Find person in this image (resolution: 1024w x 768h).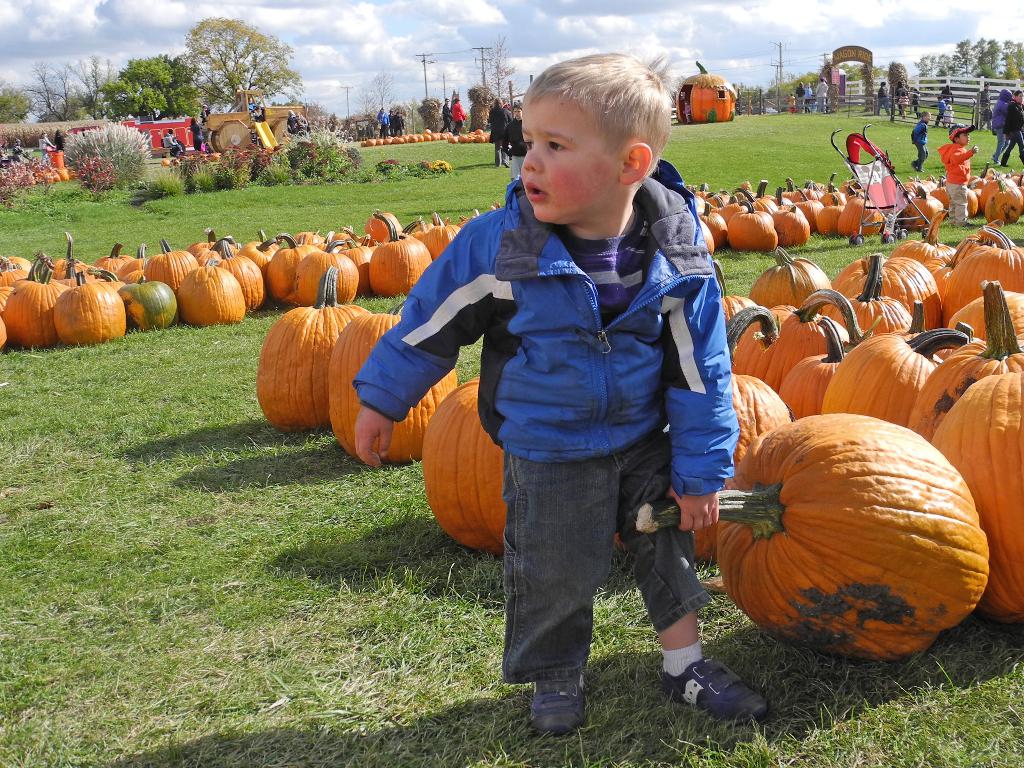
Rect(975, 83, 996, 131).
